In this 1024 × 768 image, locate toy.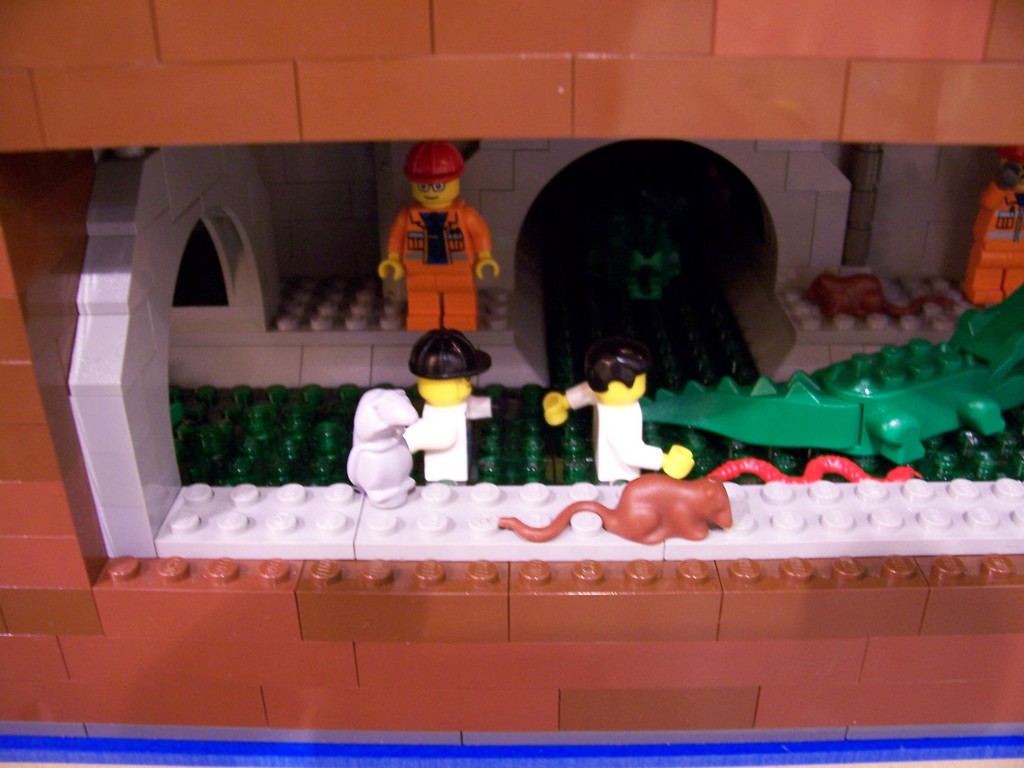
Bounding box: detection(380, 150, 508, 344).
